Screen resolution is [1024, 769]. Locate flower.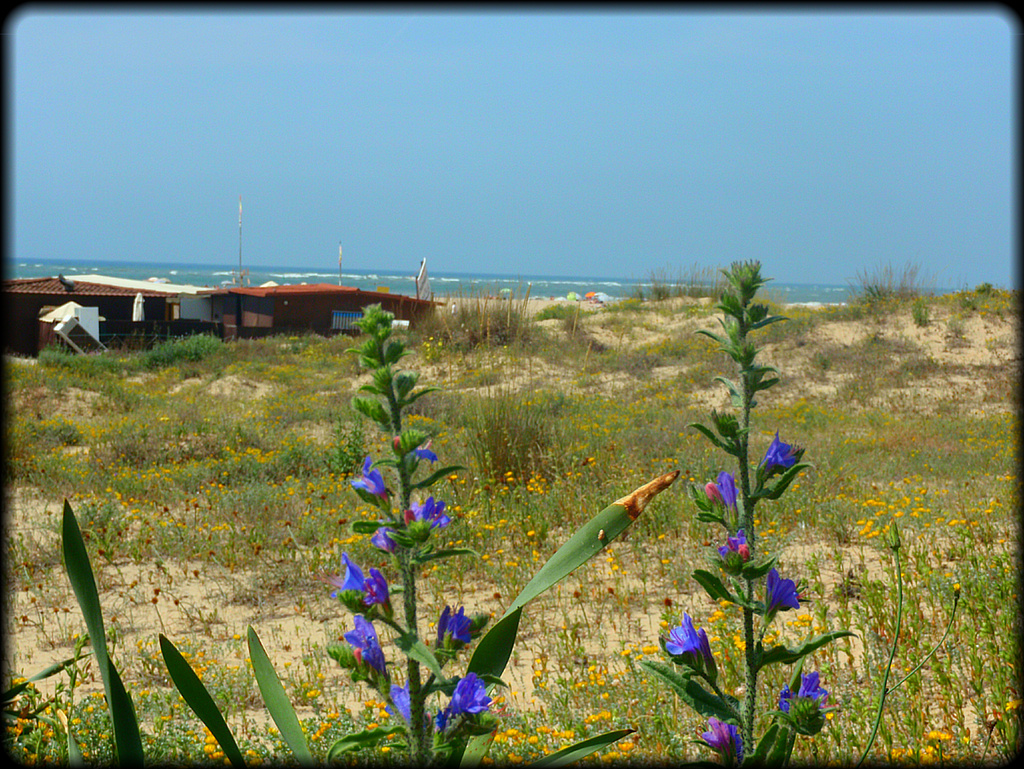
(left=777, top=674, right=842, bottom=720).
